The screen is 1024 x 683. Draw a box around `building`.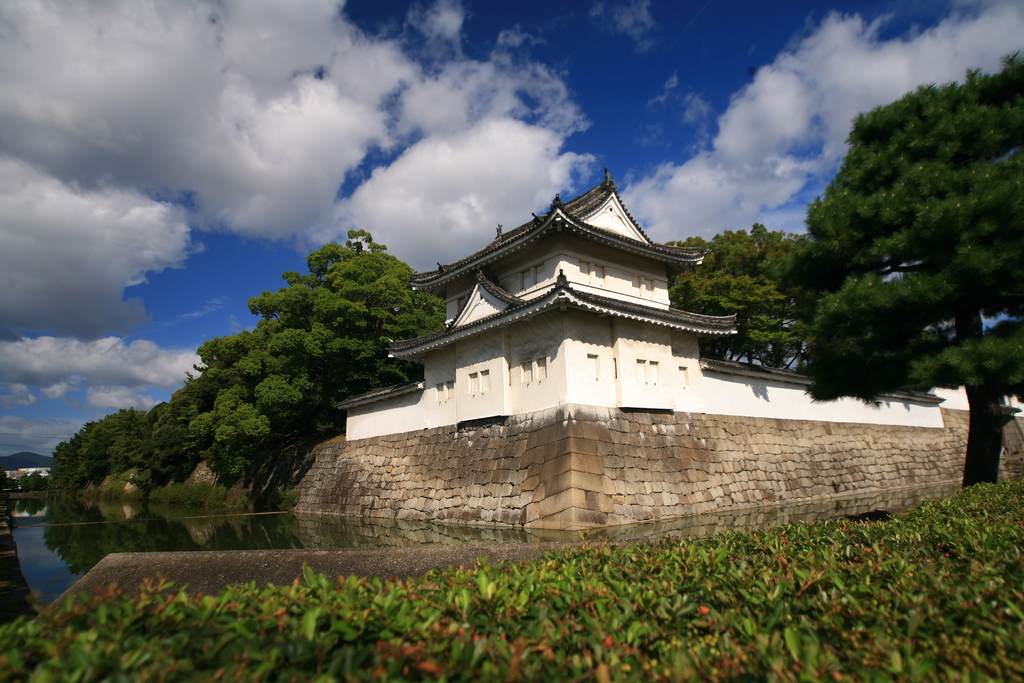
(328,167,977,440).
